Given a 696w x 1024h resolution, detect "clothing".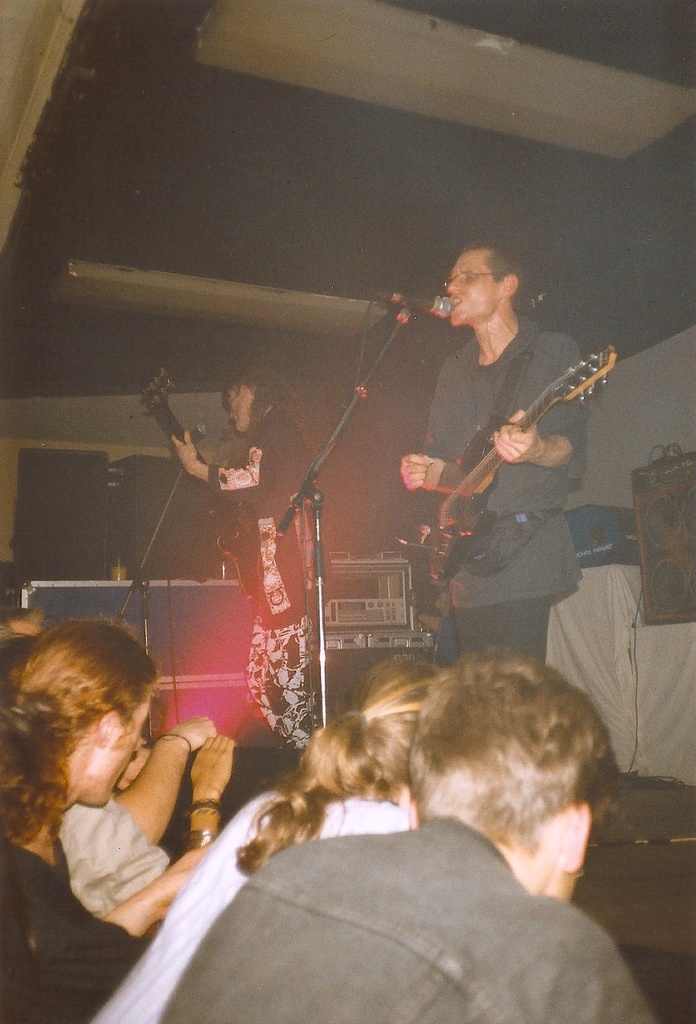
region(417, 266, 609, 631).
